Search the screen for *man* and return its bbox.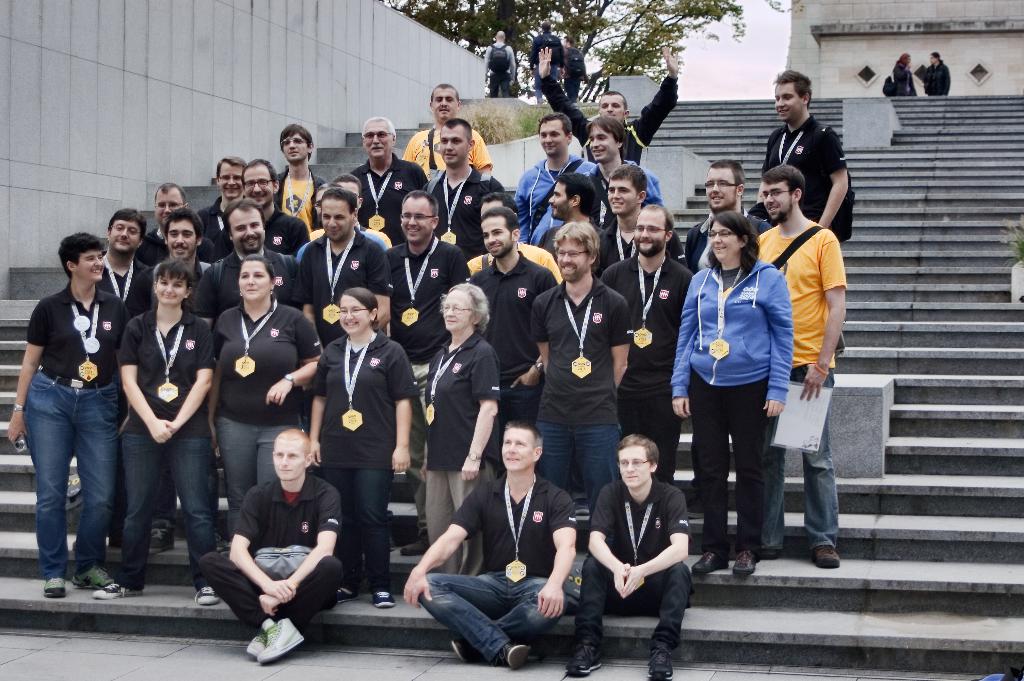
Found: 403:84:488:188.
